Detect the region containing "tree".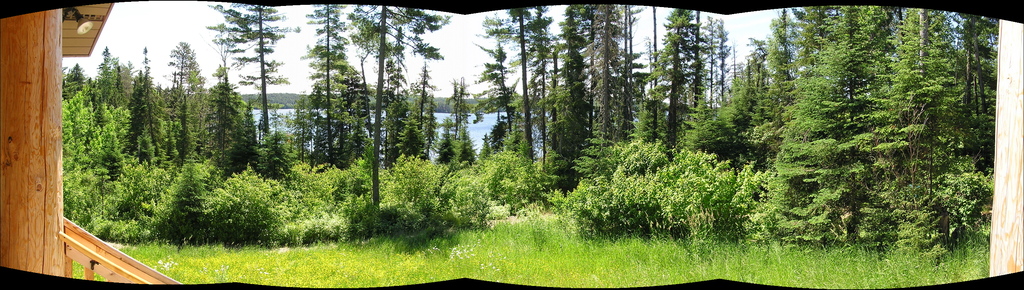
{"x1": 700, "y1": 65, "x2": 799, "y2": 193}.
